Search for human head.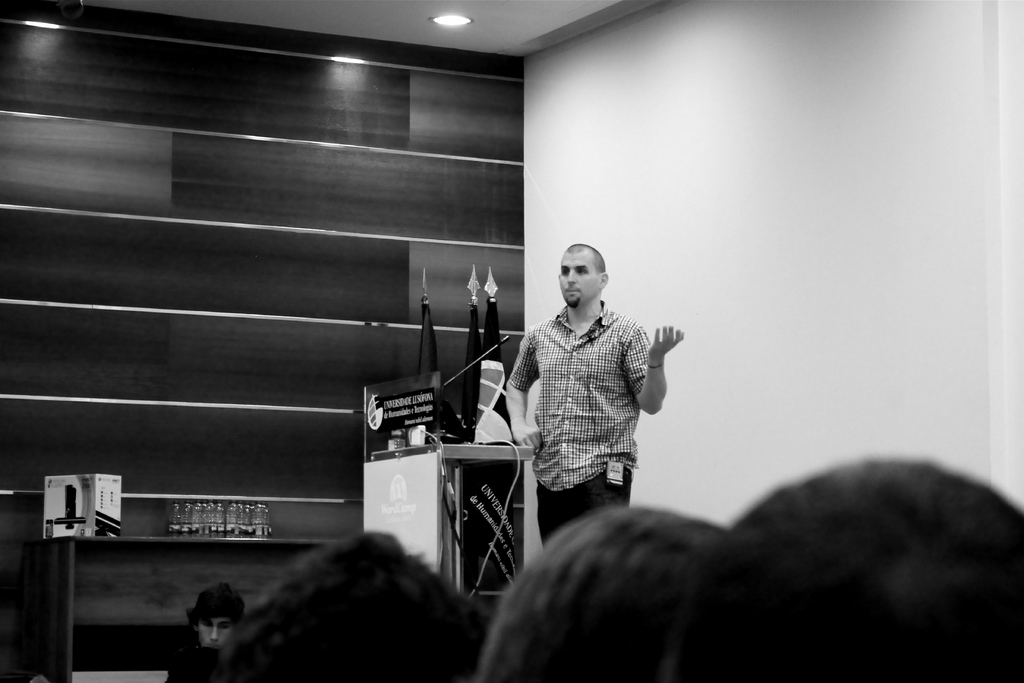
Found at select_region(190, 581, 246, 651).
